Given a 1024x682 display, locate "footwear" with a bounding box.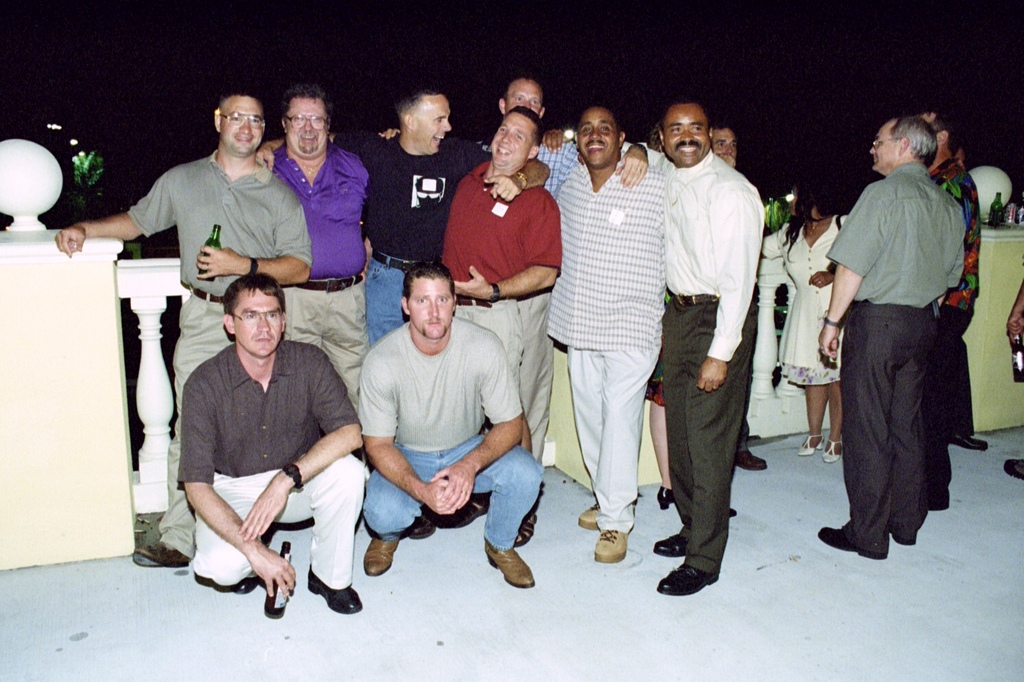
Located: l=729, t=507, r=738, b=517.
